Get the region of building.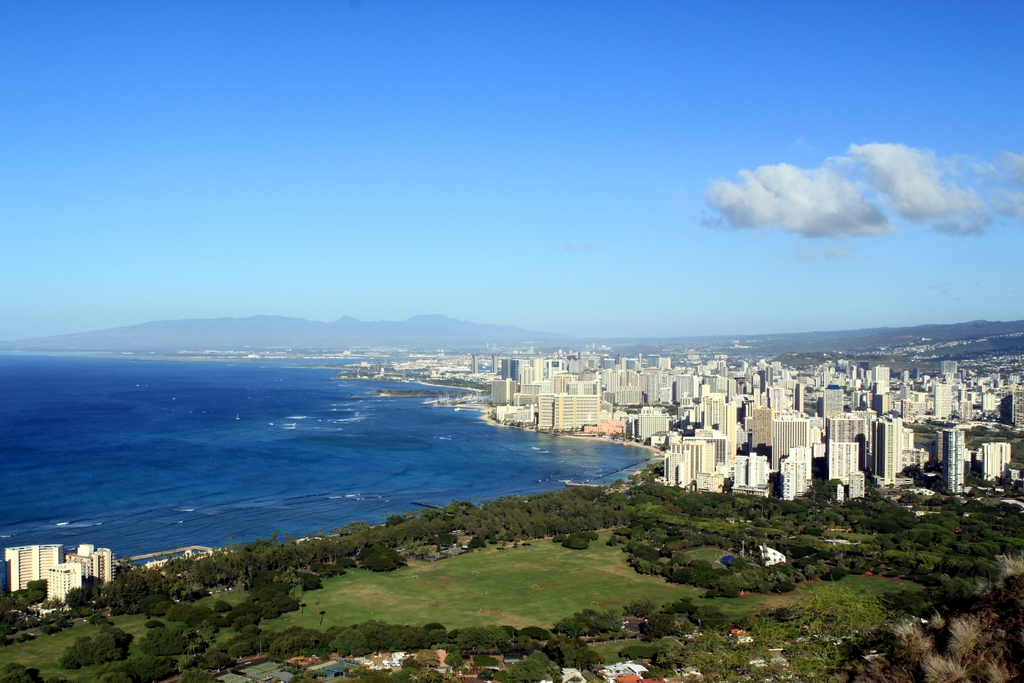
region(2, 543, 65, 591).
